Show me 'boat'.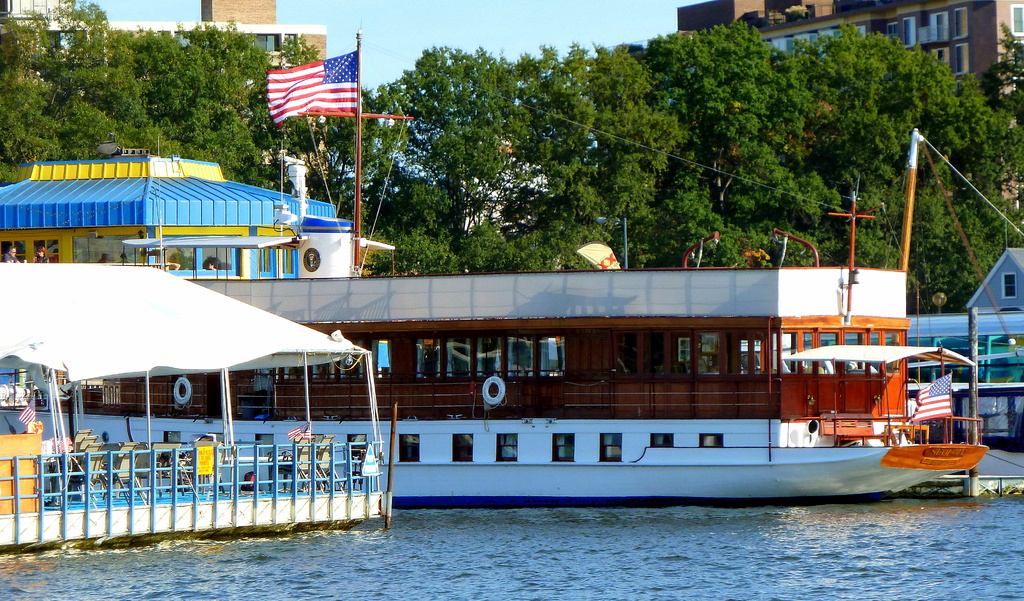
'boat' is here: locate(0, 21, 992, 509).
